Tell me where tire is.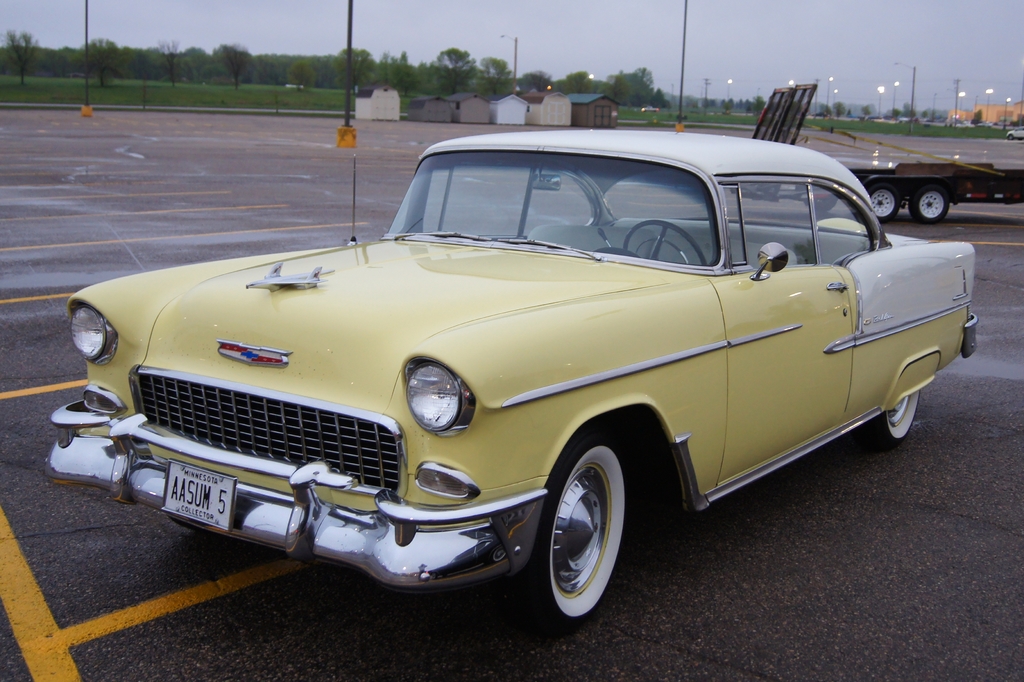
tire is at [871, 392, 921, 442].
